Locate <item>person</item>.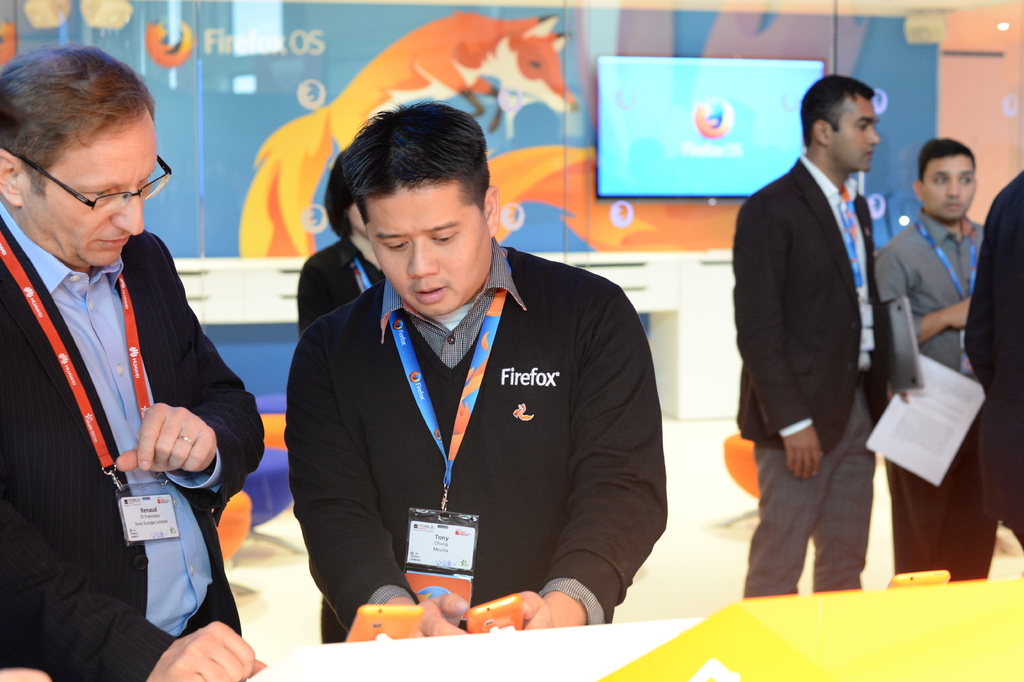
Bounding box: [278, 94, 668, 647].
